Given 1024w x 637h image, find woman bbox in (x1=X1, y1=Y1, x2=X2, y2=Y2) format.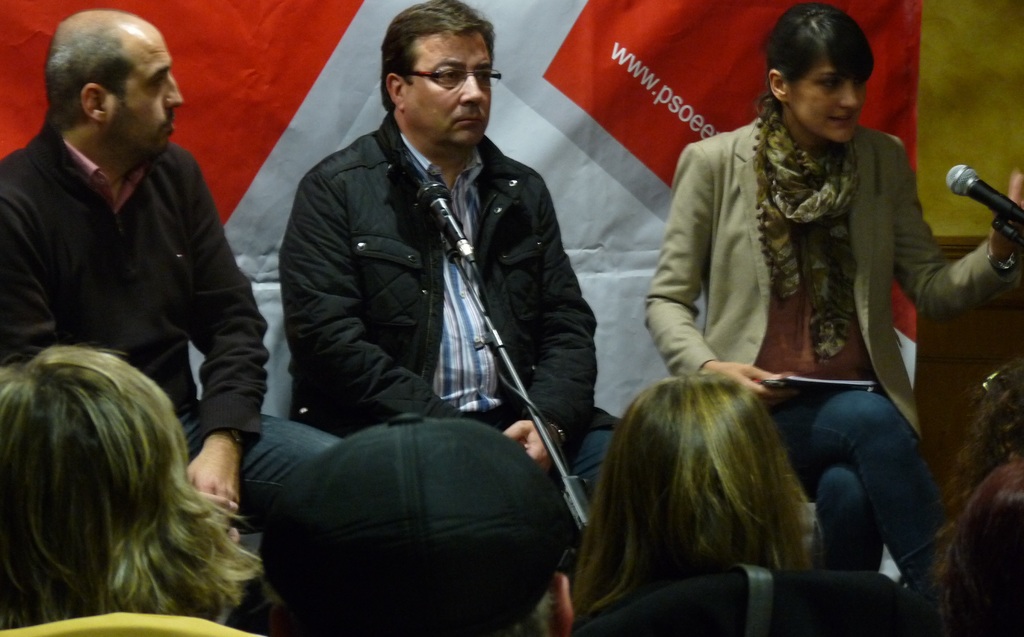
(x1=561, y1=373, x2=939, y2=636).
